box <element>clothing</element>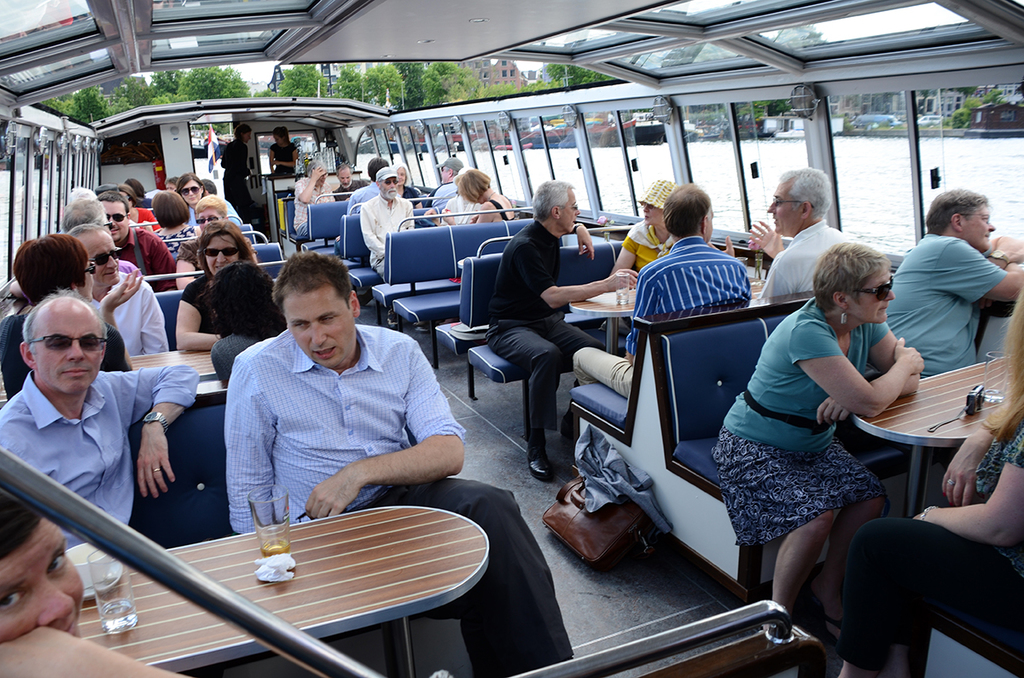
x1=332 y1=175 x2=369 y2=201
